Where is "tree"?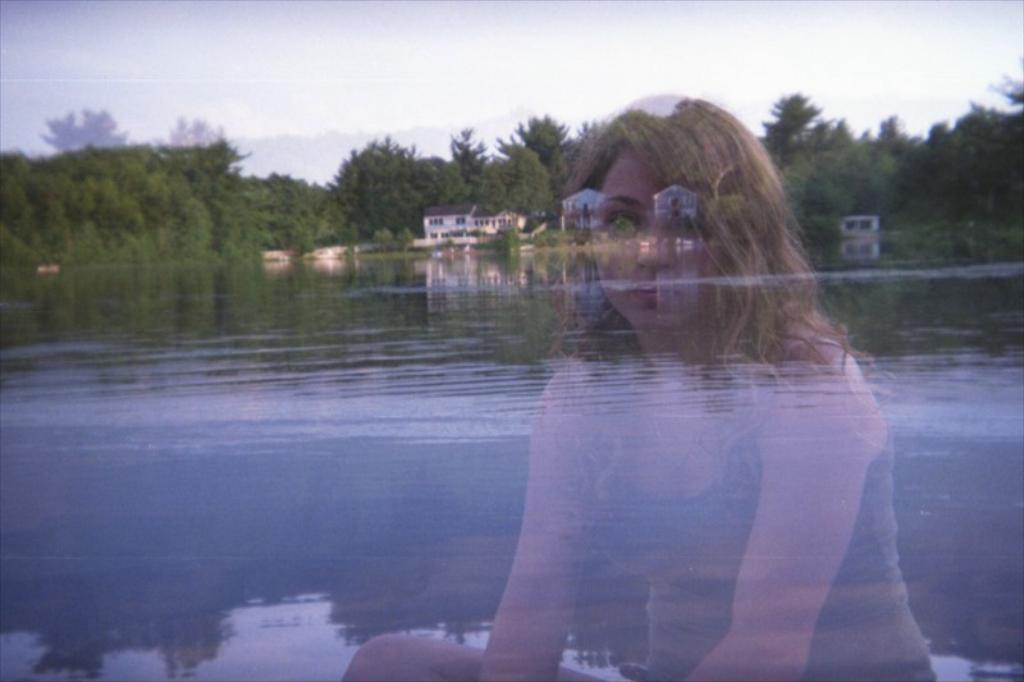
(148,109,271,270).
